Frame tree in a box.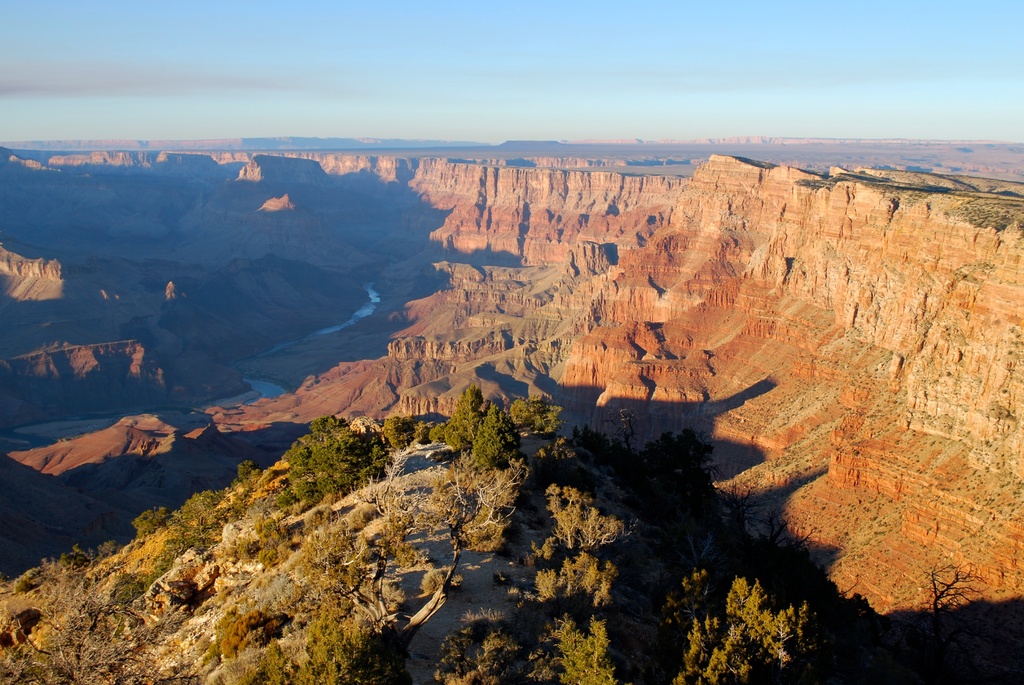
BBox(532, 551, 620, 609).
